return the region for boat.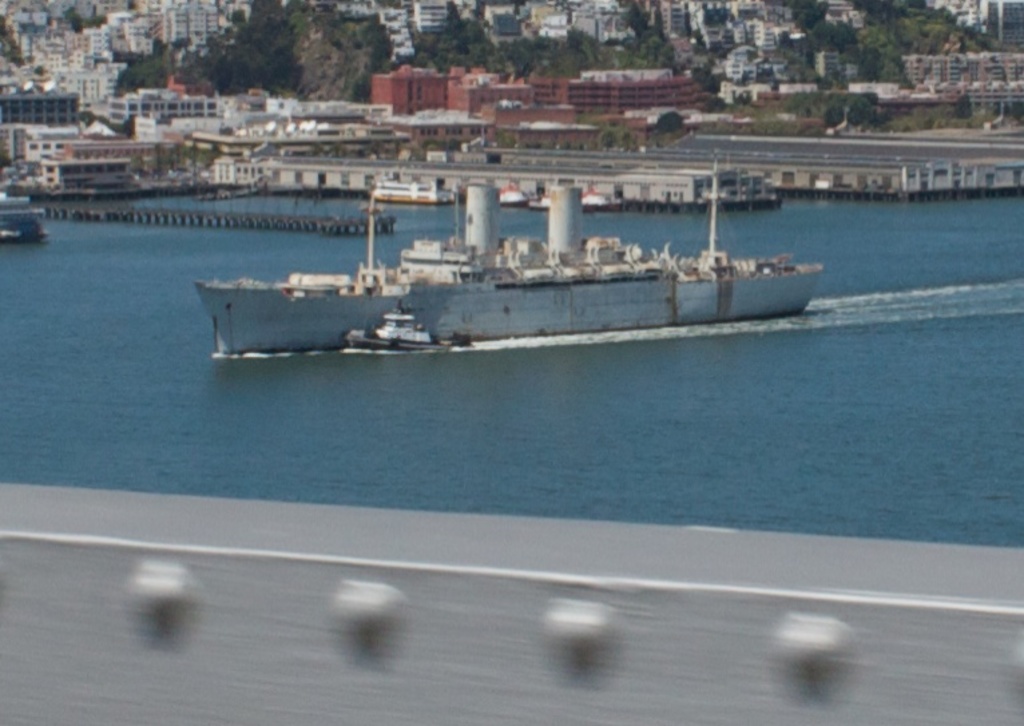
left=369, top=176, right=456, bottom=215.
